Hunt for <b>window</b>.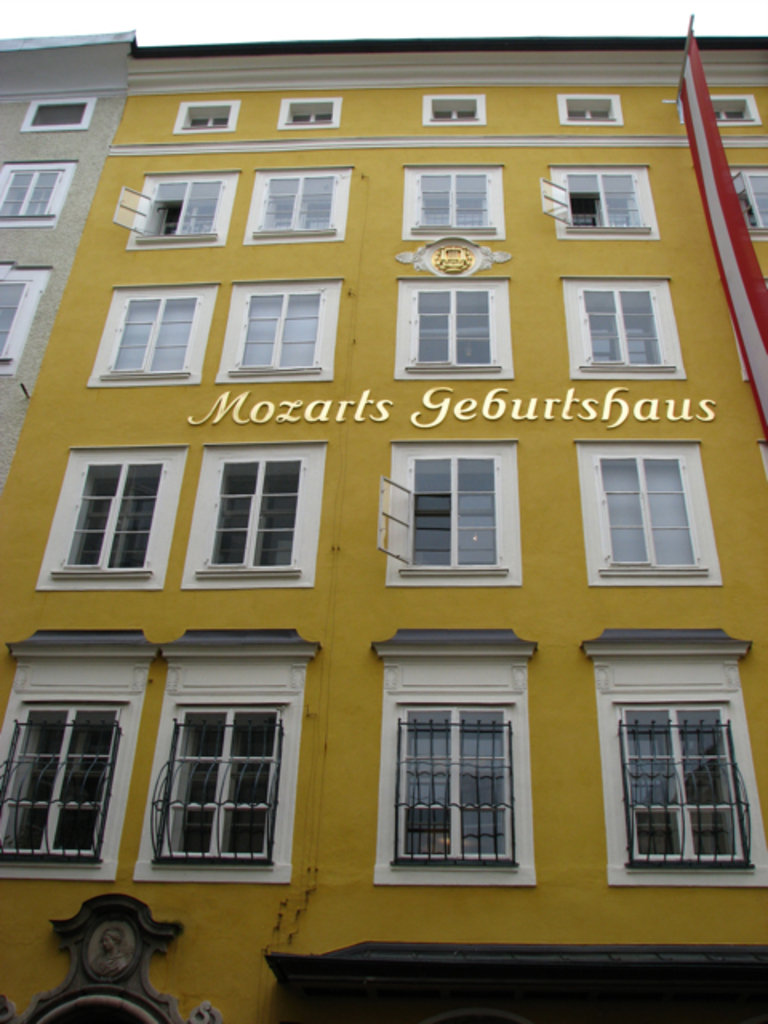
Hunted down at 126/626/322/878.
